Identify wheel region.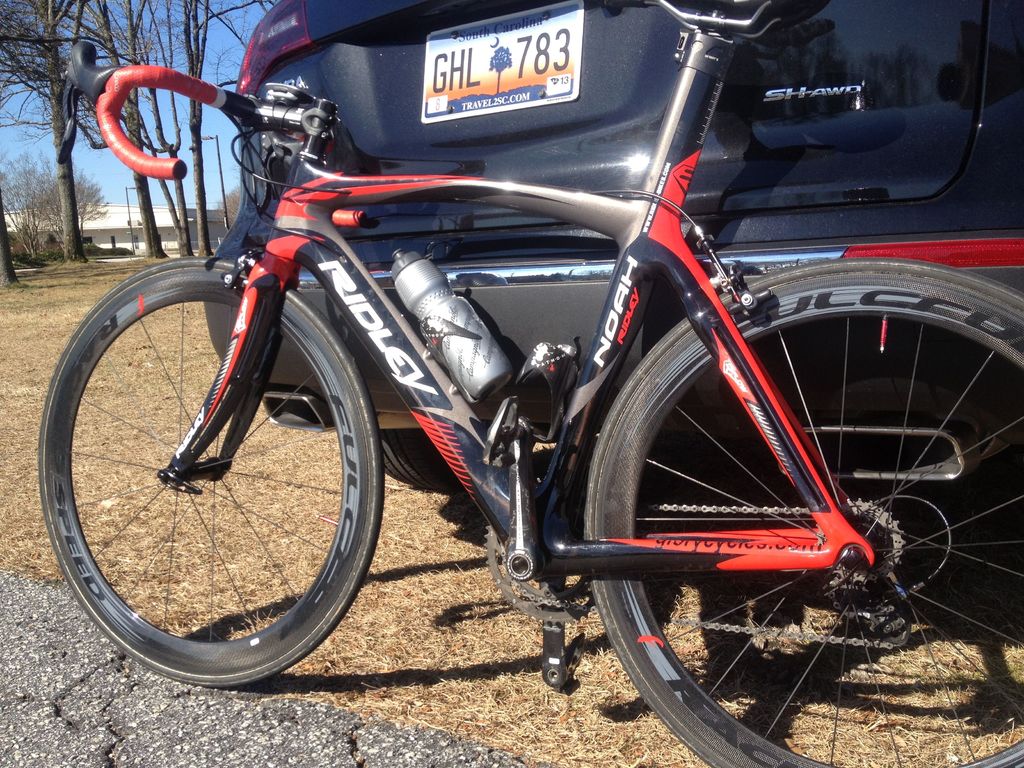
Region: left=380, top=430, right=461, bottom=494.
